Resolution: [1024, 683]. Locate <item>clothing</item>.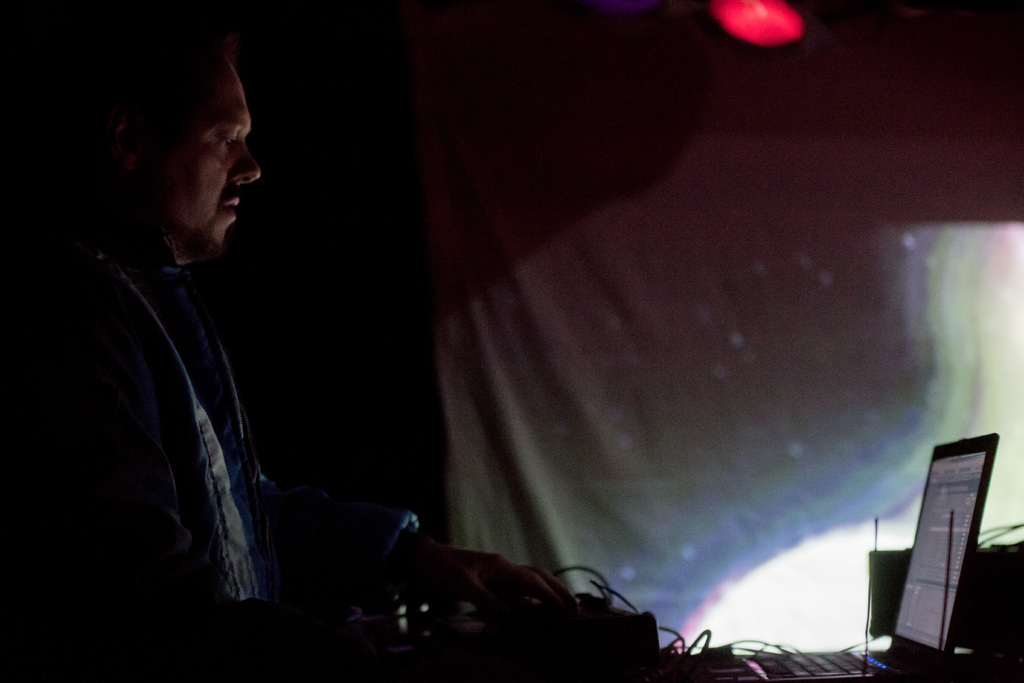
locate(0, 214, 298, 682).
